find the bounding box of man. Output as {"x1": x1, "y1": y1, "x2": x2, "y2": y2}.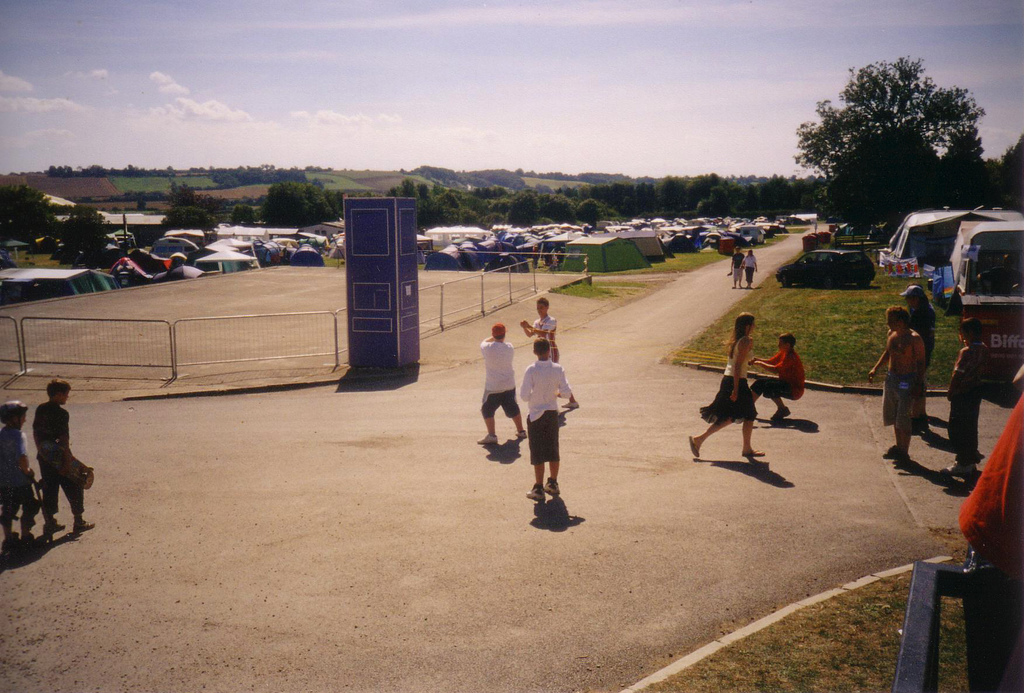
{"x1": 515, "y1": 334, "x2": 586, "y2": 528}.
